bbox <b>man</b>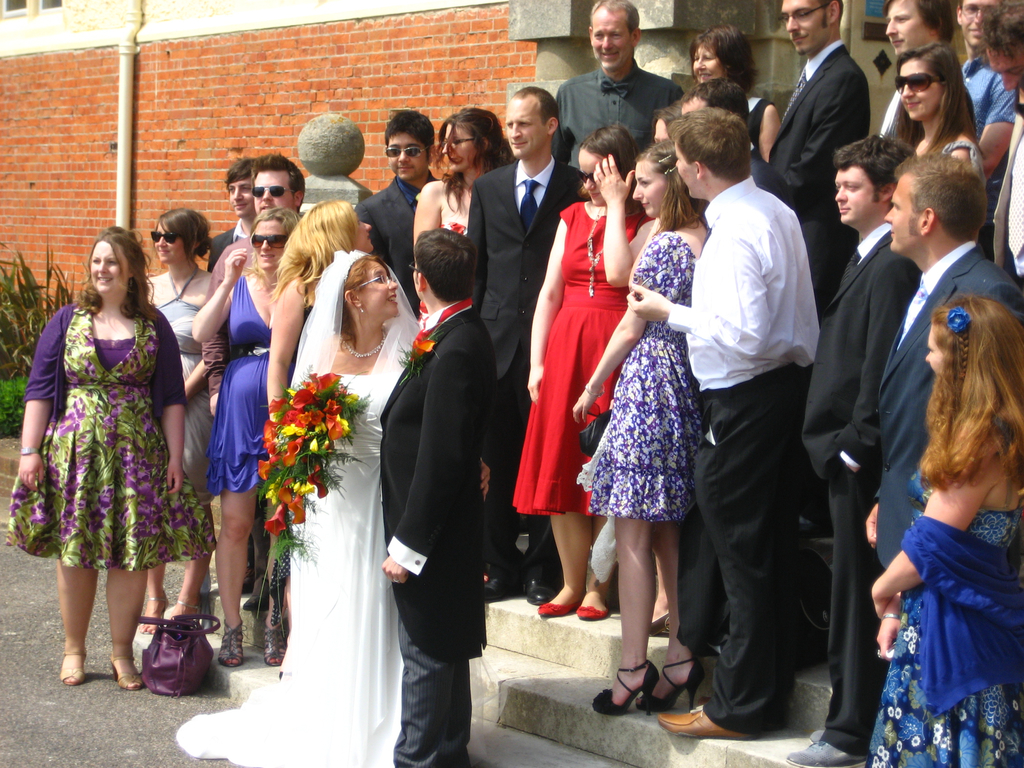
rect(664, 72, 852, 740)
